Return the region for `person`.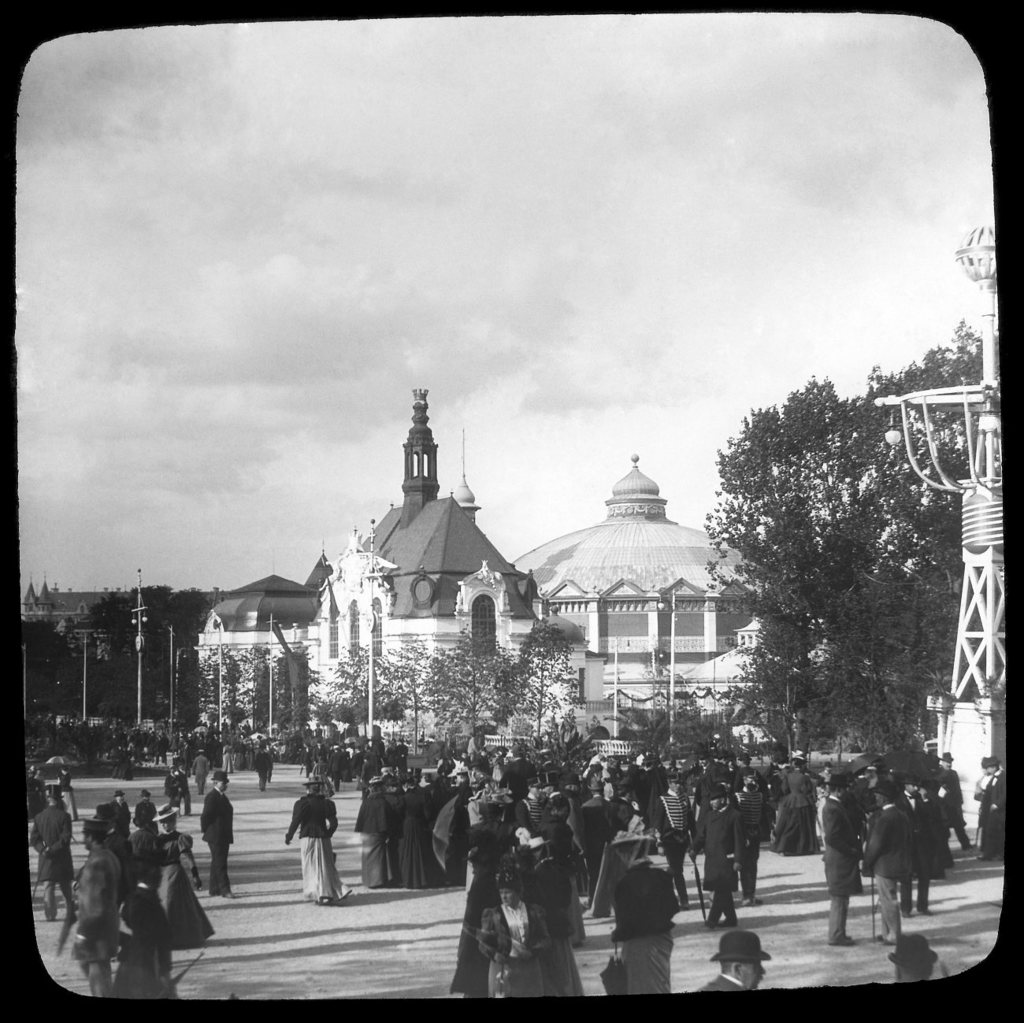
[left=533, top=795, right=582, bottom=882].
